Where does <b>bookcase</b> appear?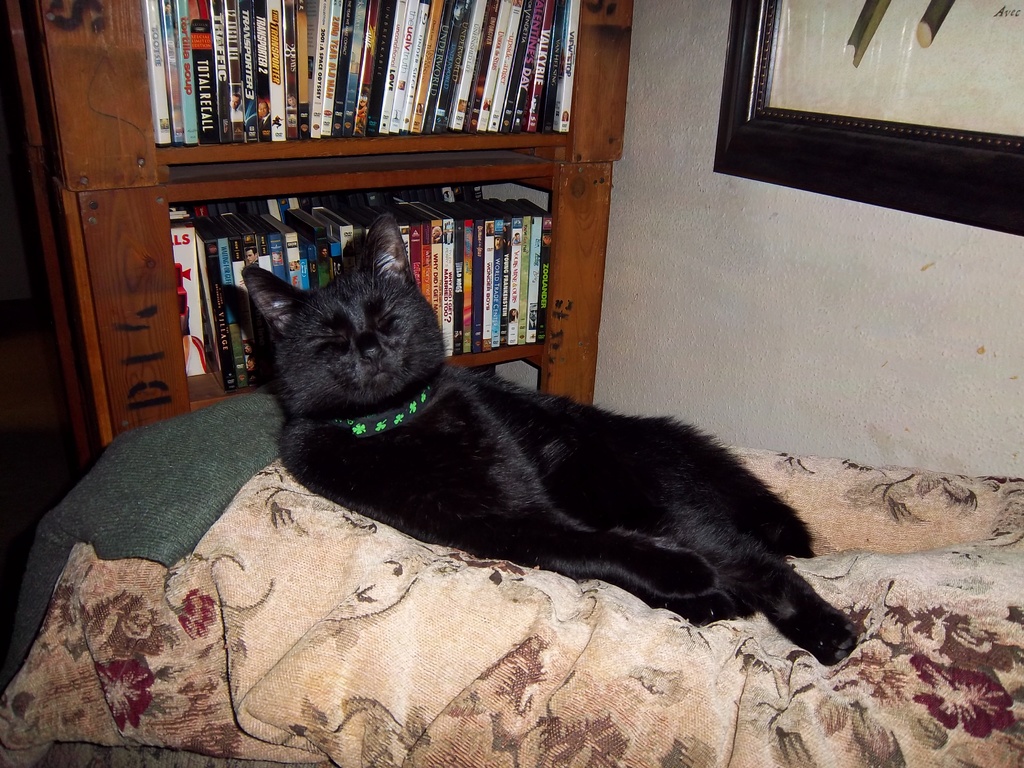
Appears at bbox=(1, 0, 634, 406).
